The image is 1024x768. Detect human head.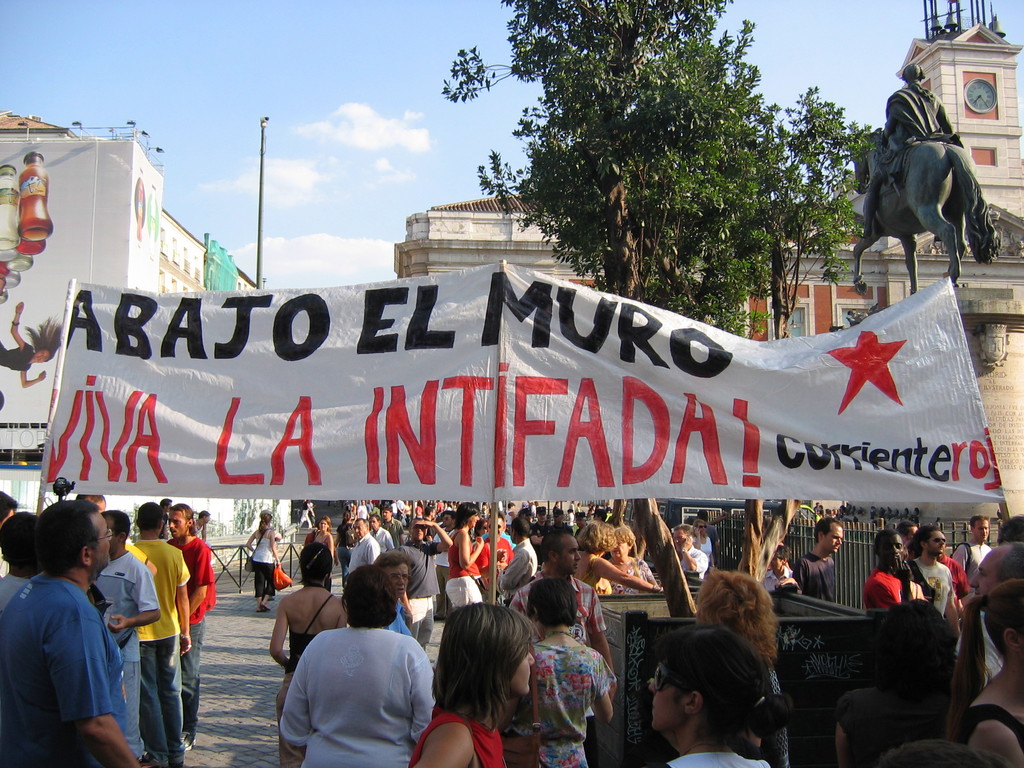
Detection: Rect(510, 518, 527, 543).
